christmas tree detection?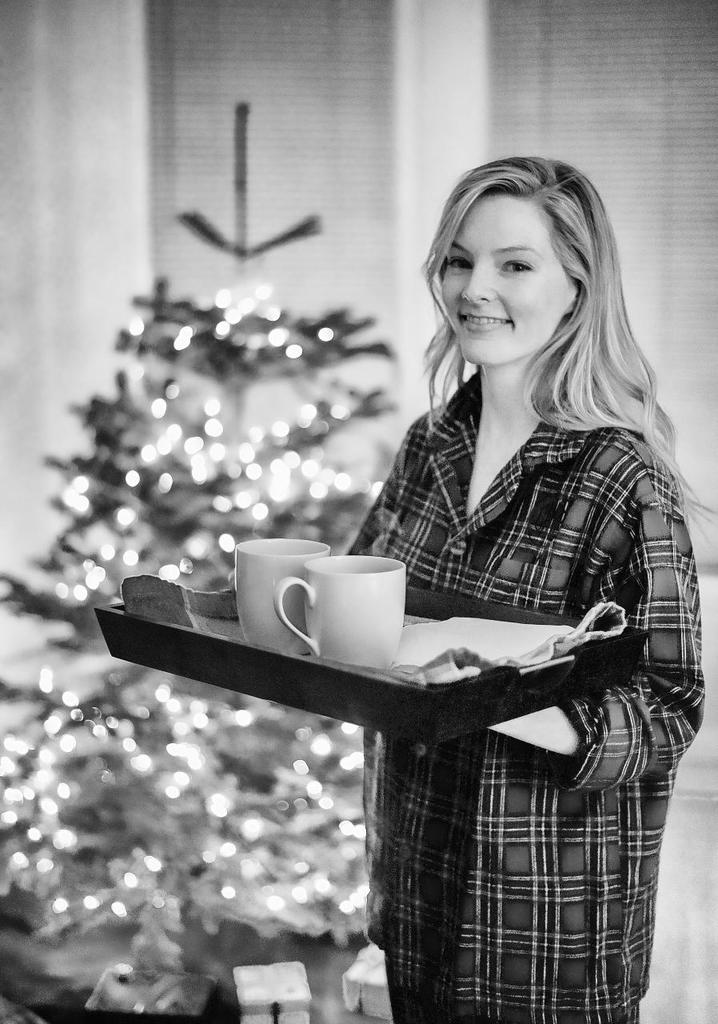
{"left": 0, "top": 95, "right": 399, "bottom": 1023}
